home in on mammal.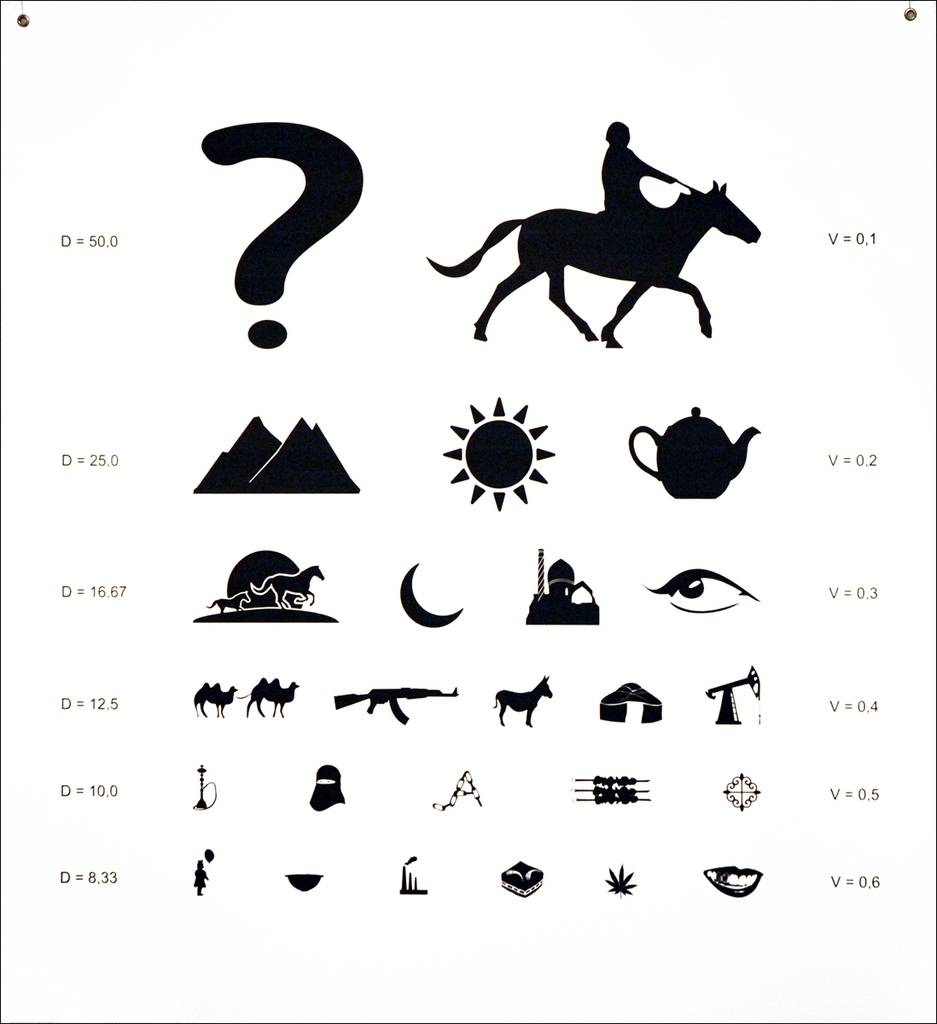
Homed in at BBox(424, 112, 768, 369).
